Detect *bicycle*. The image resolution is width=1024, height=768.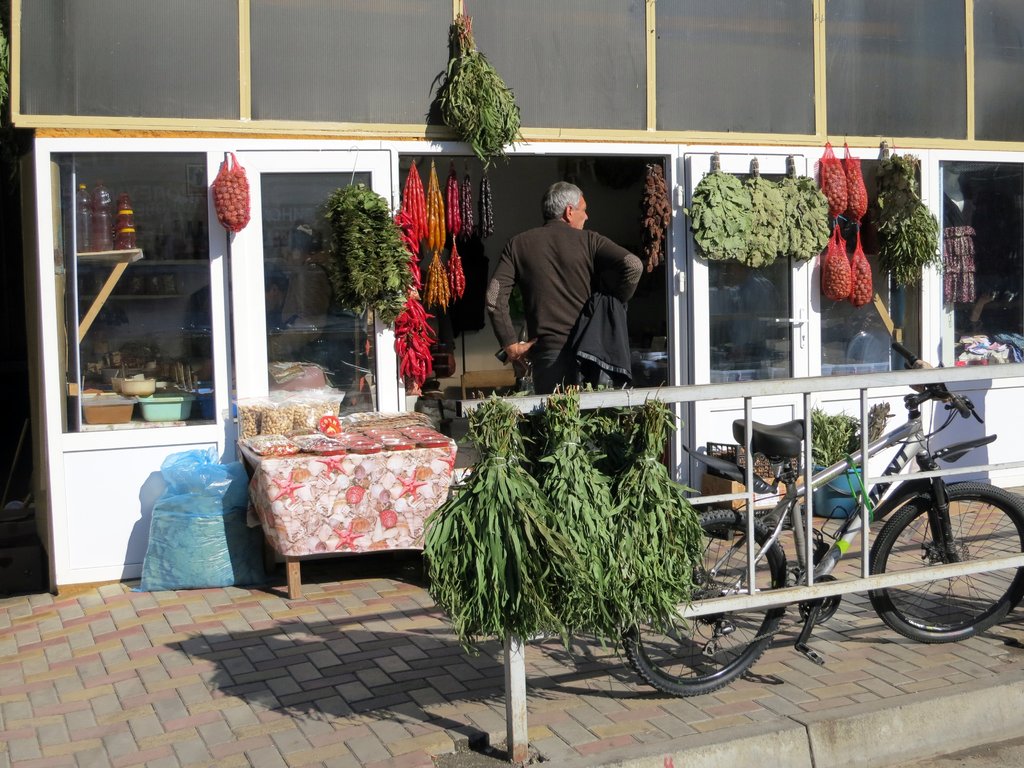
<region>620, 338, 1023, 698</region>.
